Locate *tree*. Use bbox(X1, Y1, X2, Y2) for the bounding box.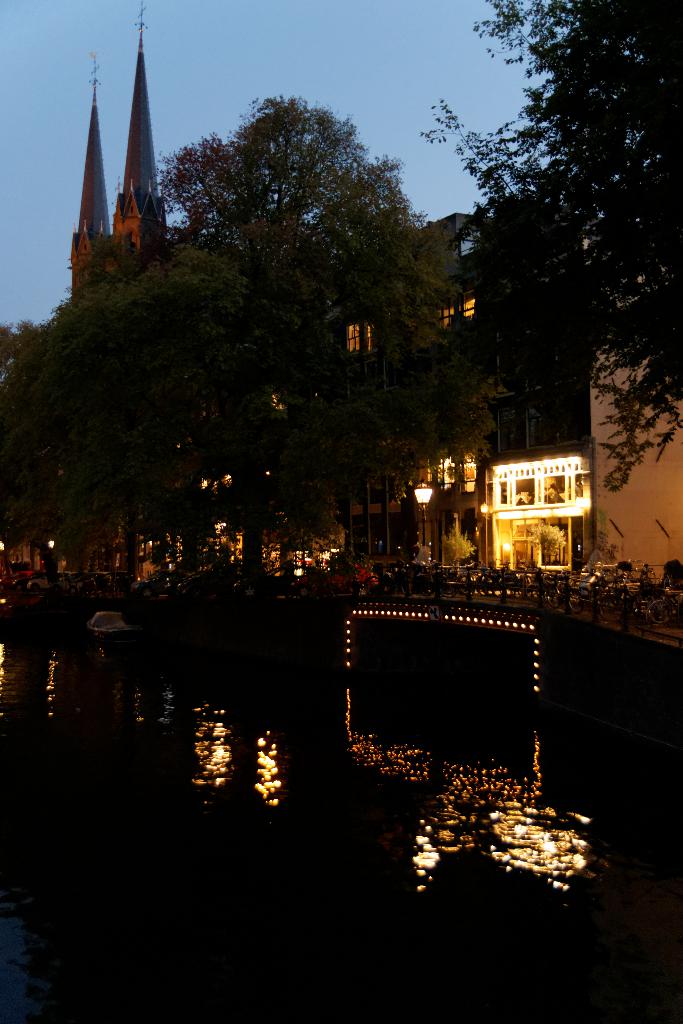
bbox(129, 90, 514, 600).
